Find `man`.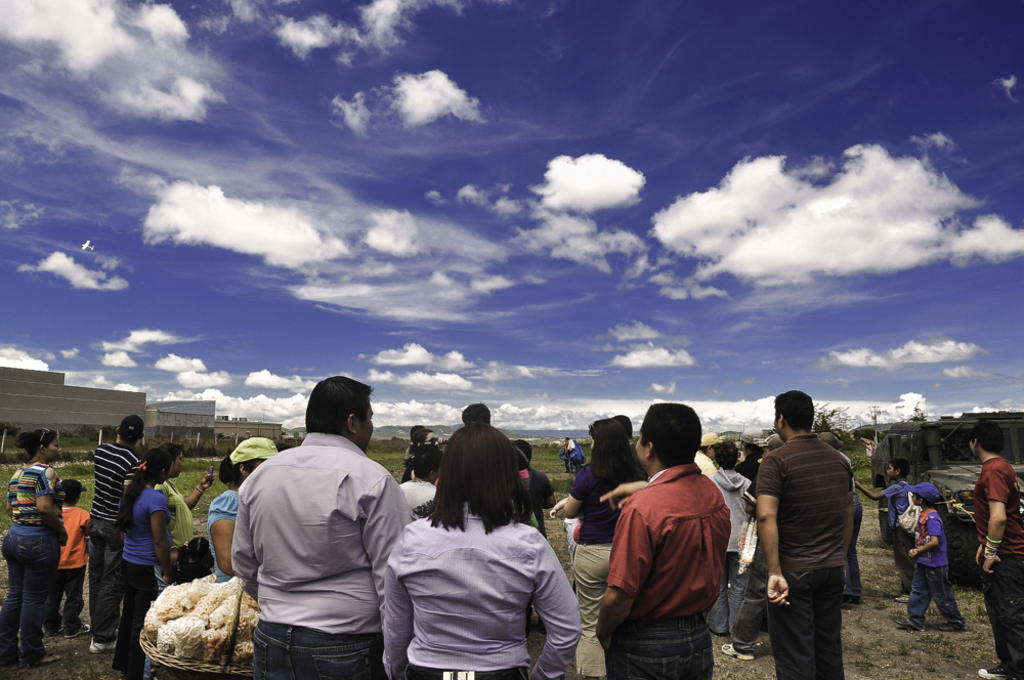
[757,387,850,679].
